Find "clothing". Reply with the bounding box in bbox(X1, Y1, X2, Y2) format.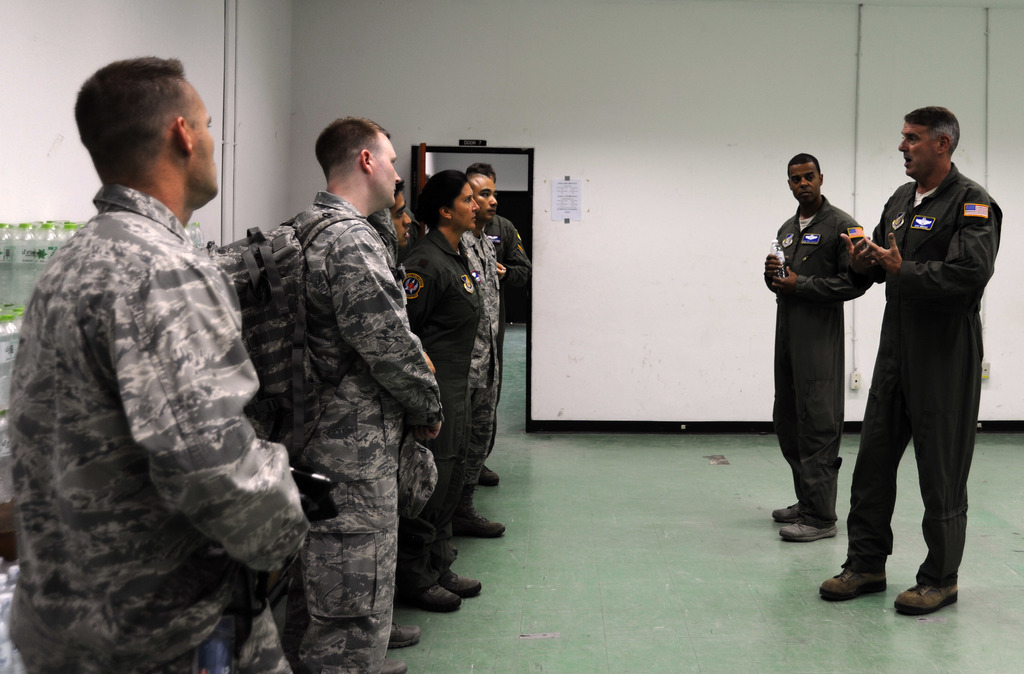
bbox(397, 225, 479, 591).
